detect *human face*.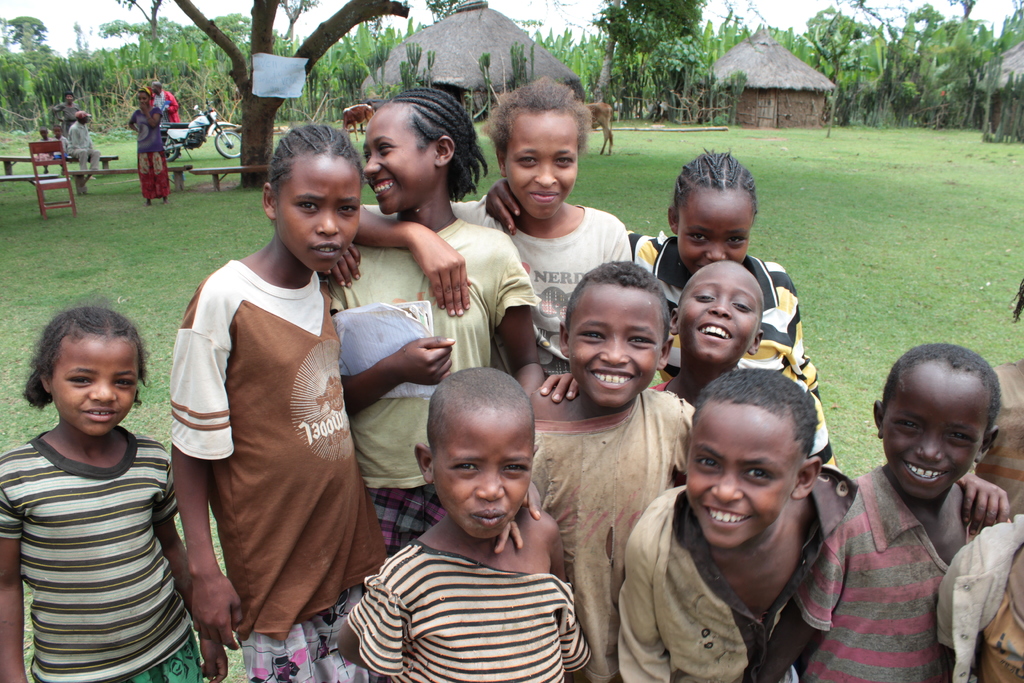
Detected at 431,399,532,536.
